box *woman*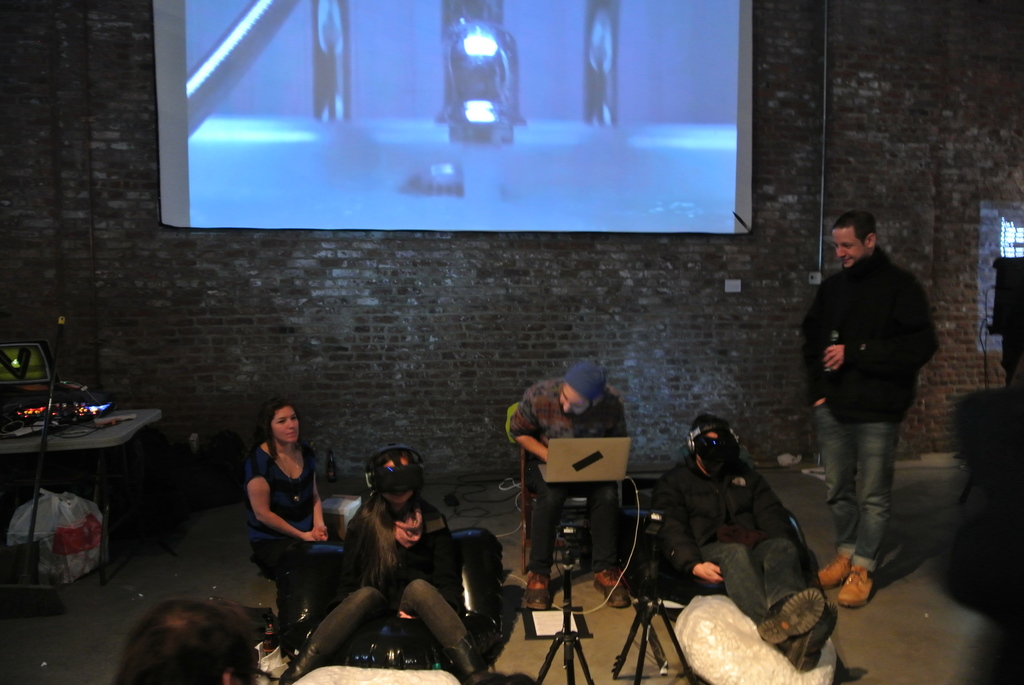
bbox=[276, 446, 488, 684]
